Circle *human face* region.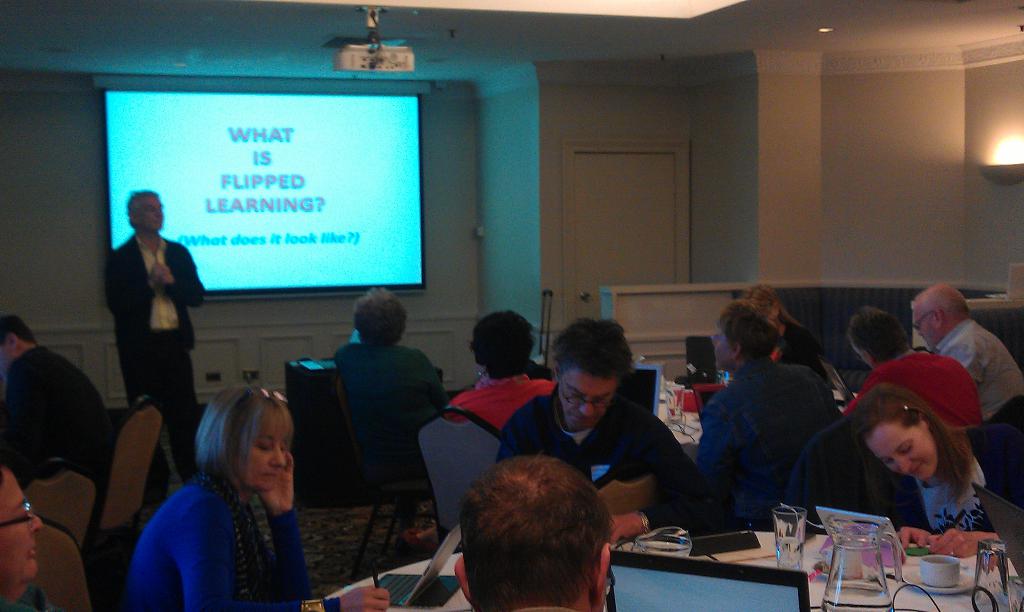
Region: (left=862, top=425, right=939, bottom=478).
